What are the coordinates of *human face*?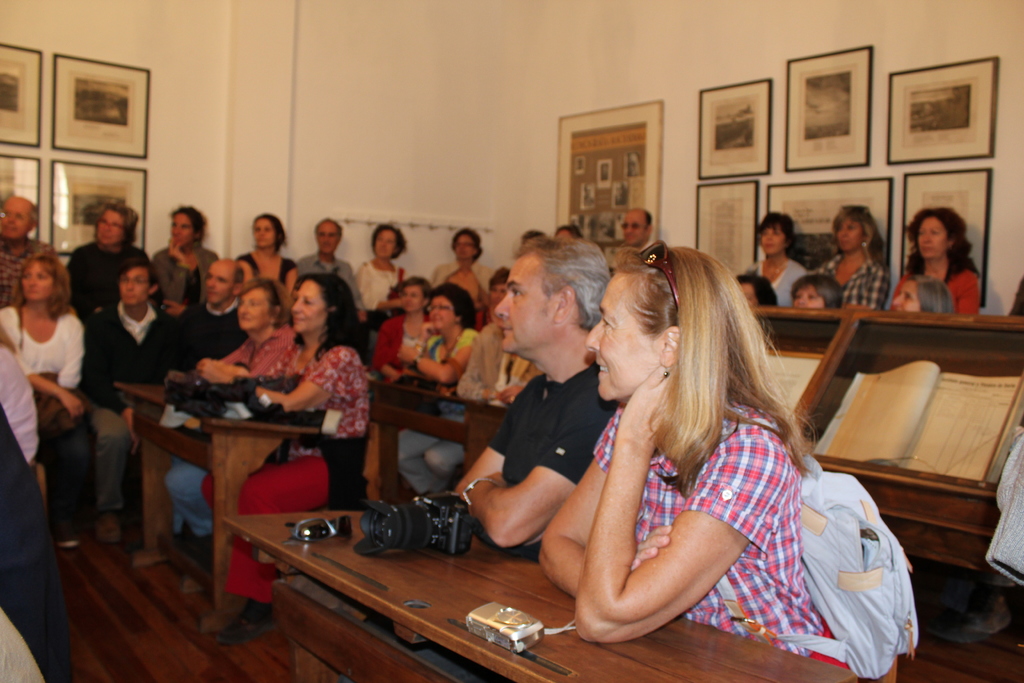
583, 276, 663, 402.
